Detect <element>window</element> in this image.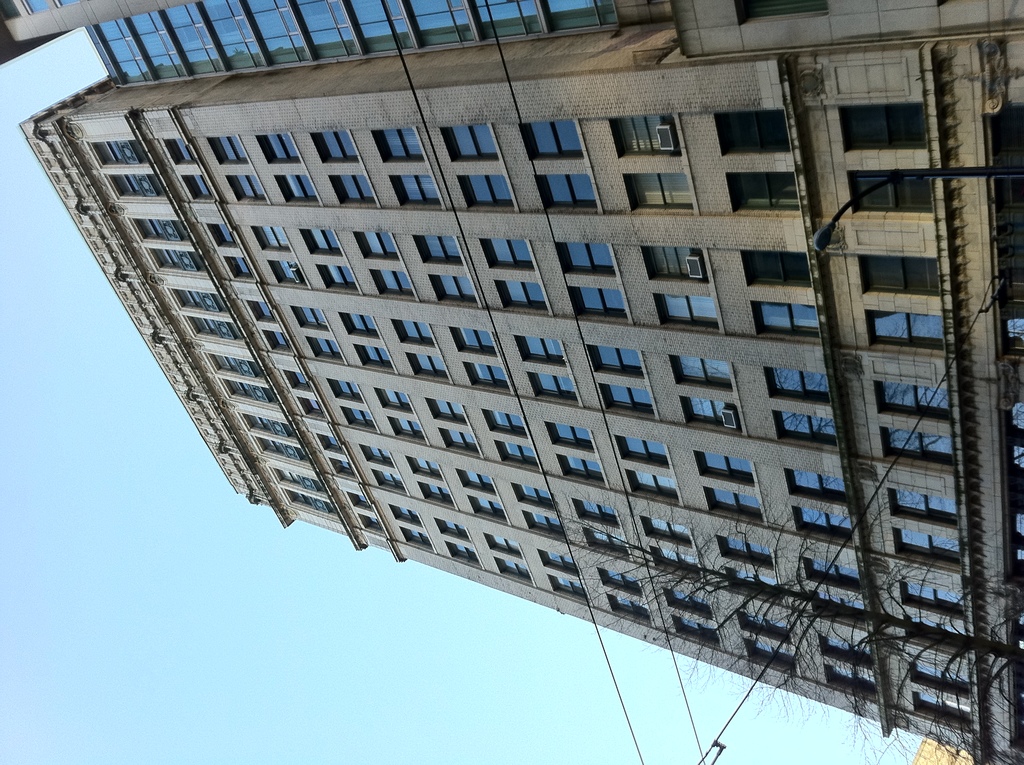
Detection: <region>483, 408, 529, 440</region>.
